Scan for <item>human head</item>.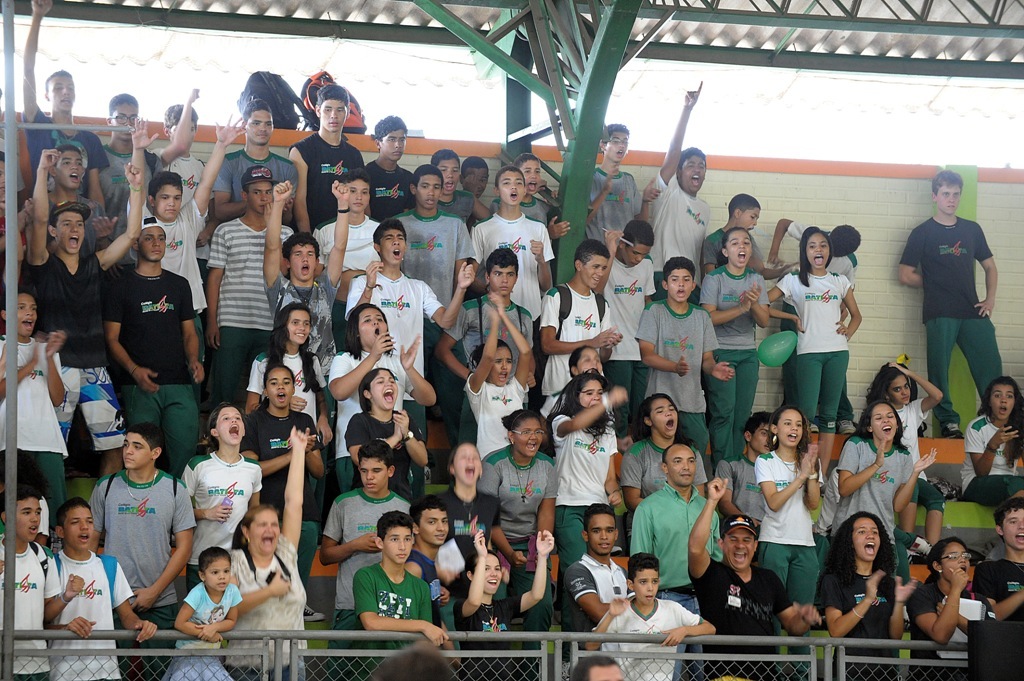
Scan result: x1=931, y1=168, x2=967, y2=214.
